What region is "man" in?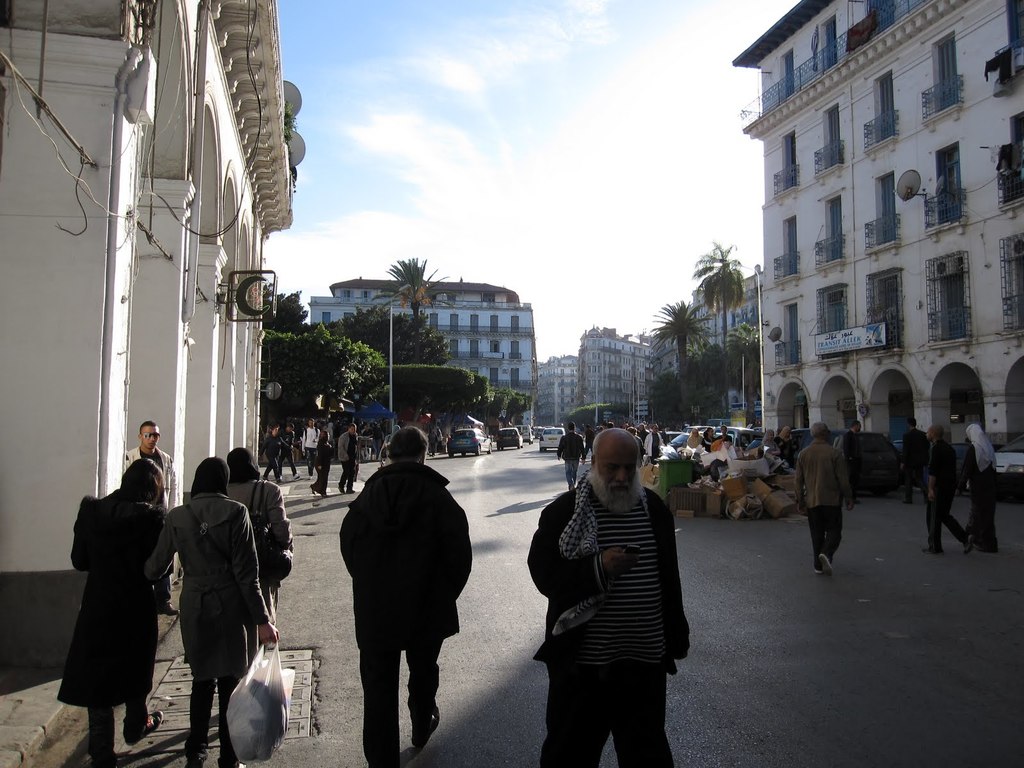
bbox(300, 420, 321, 475).
